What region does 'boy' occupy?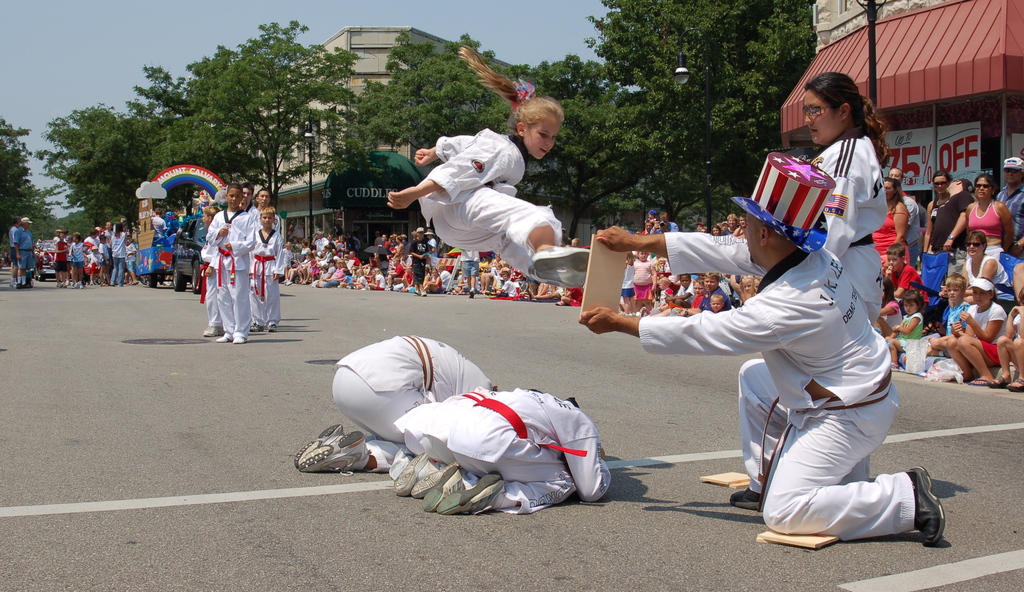
495,272,518,297.
